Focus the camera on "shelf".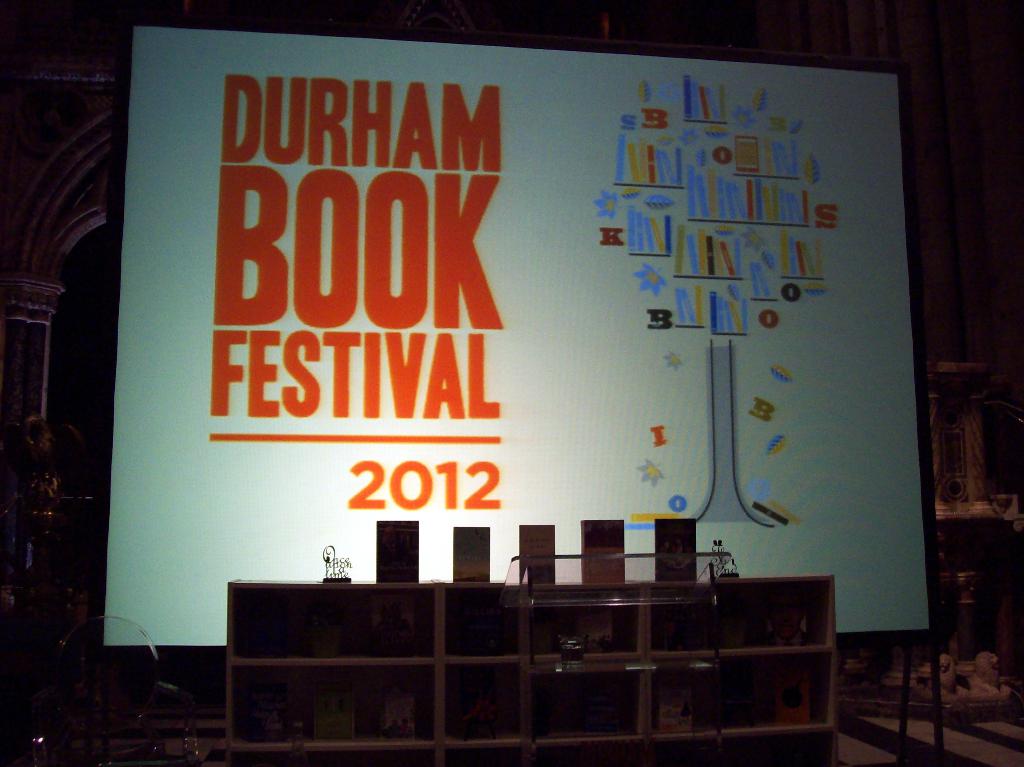
Focus region: bbox(435, 575, 520, 649).
